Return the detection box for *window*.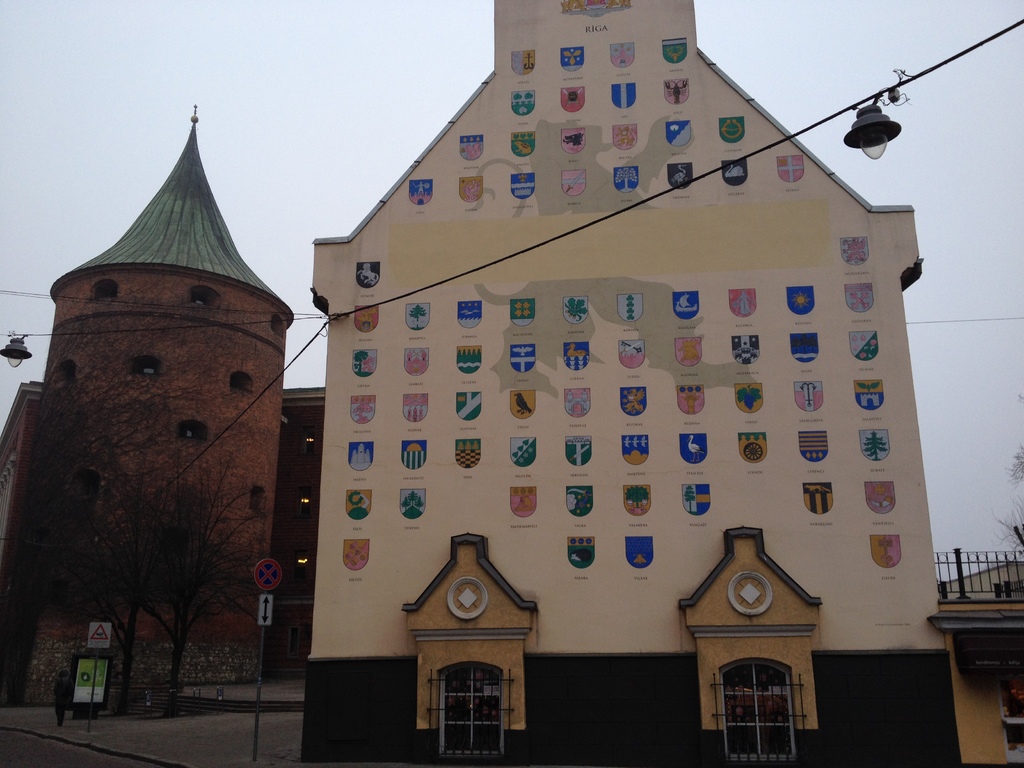
BBox(168, 409, 211, 445).
